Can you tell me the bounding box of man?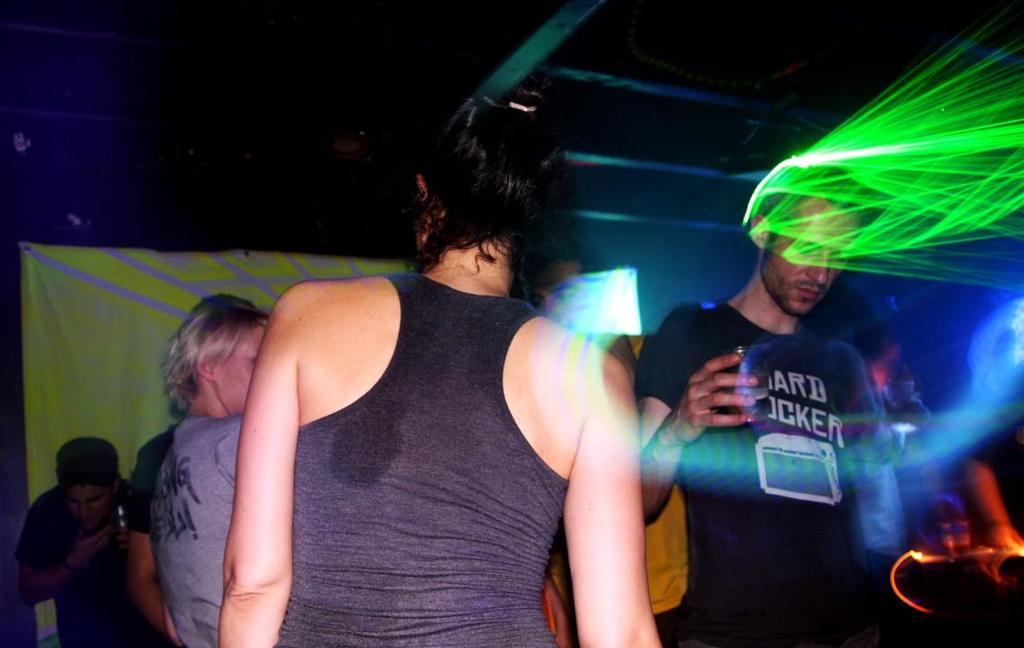
crop(628, 161, 971, 647).
